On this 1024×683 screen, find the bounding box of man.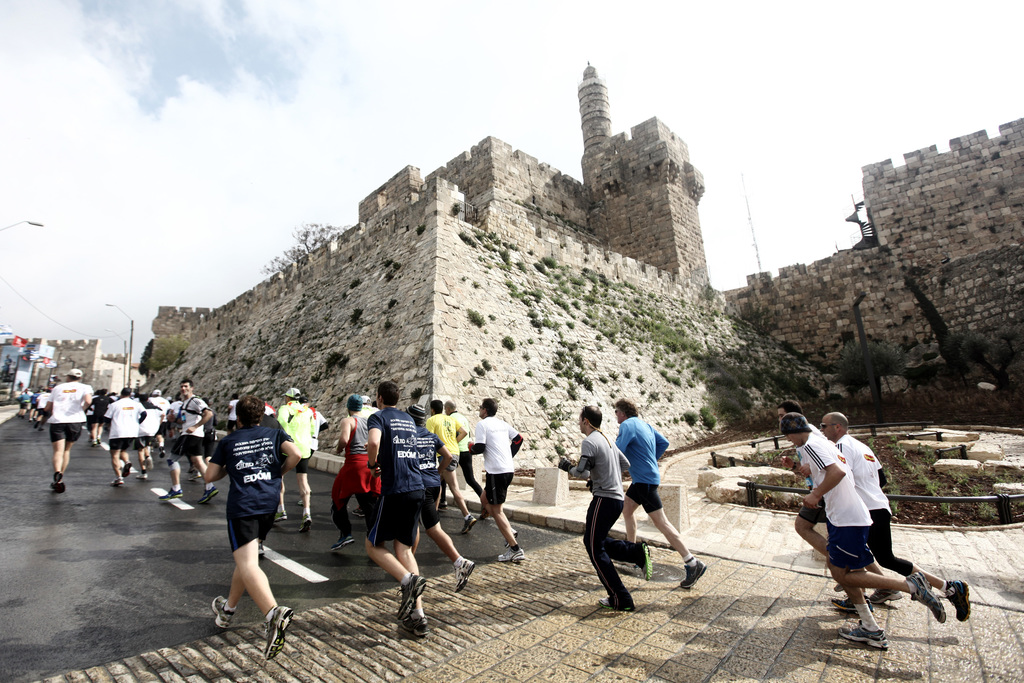
Bounding box: detection(820, 412, 972, 625).
